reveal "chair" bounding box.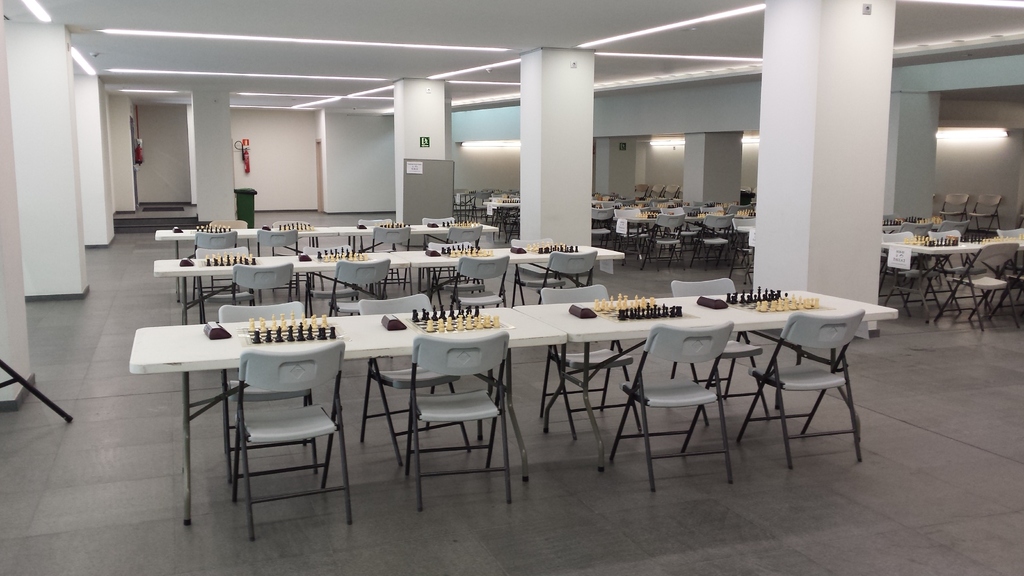
Revealed: [192, 230, 239, 257].
